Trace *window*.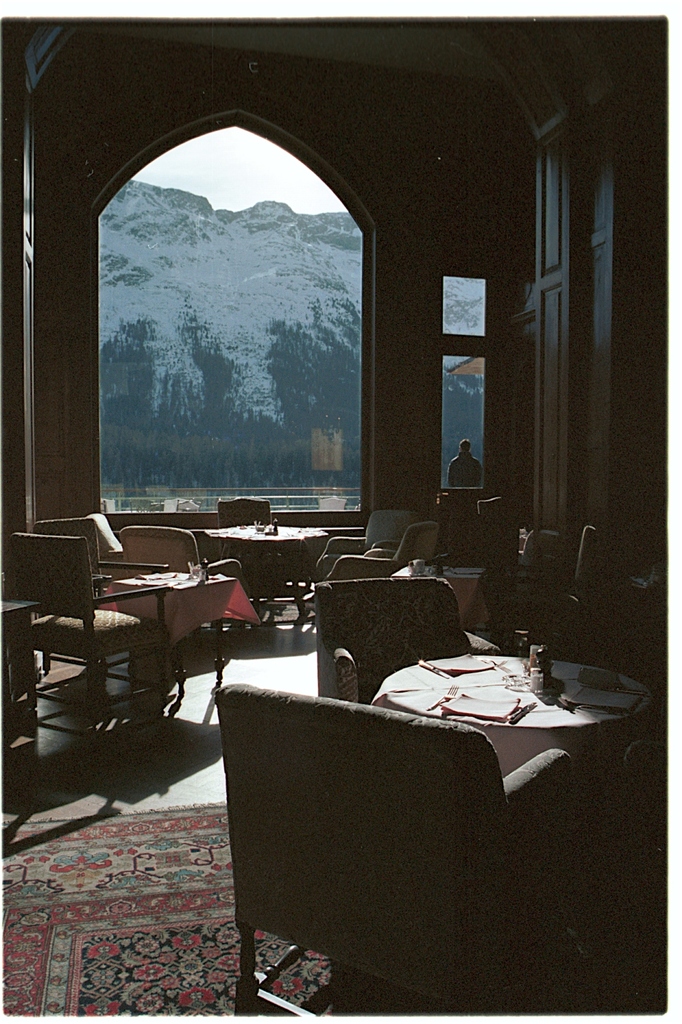
Traced to <region>441, 357, 488, 487</region>.
